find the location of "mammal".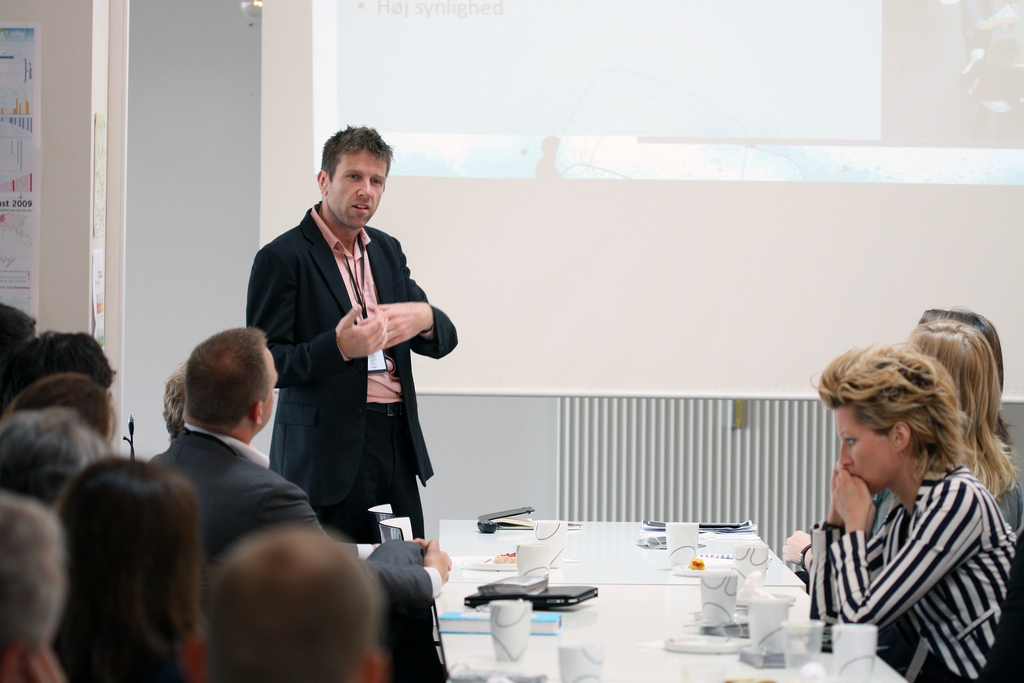
Location: Rect(811, 338, 1018, 672).
